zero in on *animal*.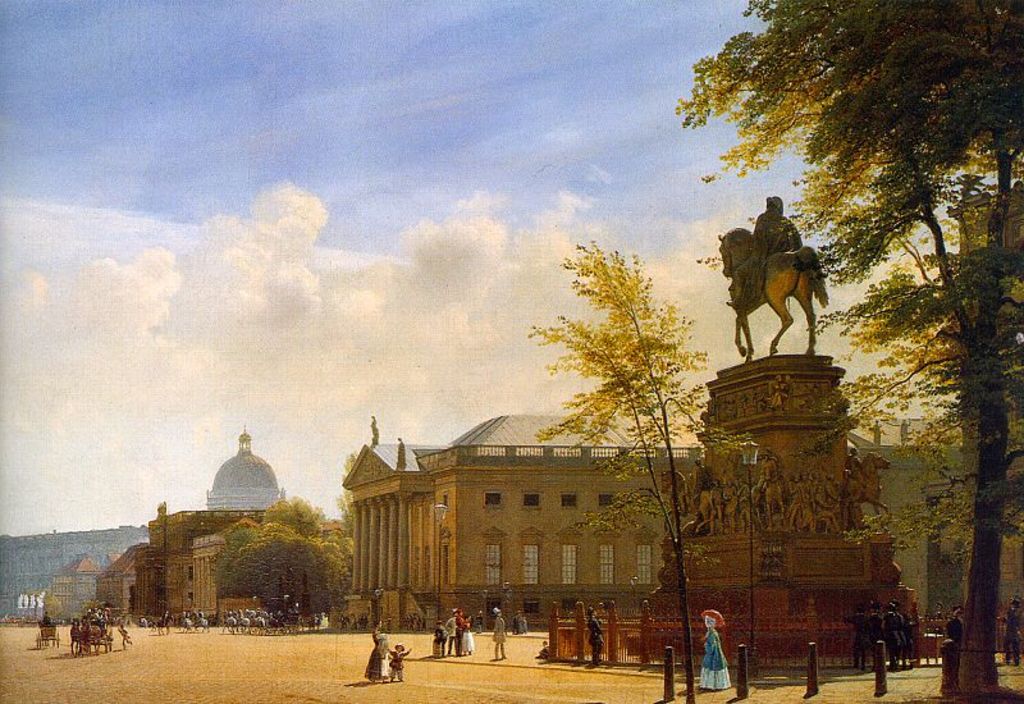
Zeroed in: [716, 225, 837, 362].
